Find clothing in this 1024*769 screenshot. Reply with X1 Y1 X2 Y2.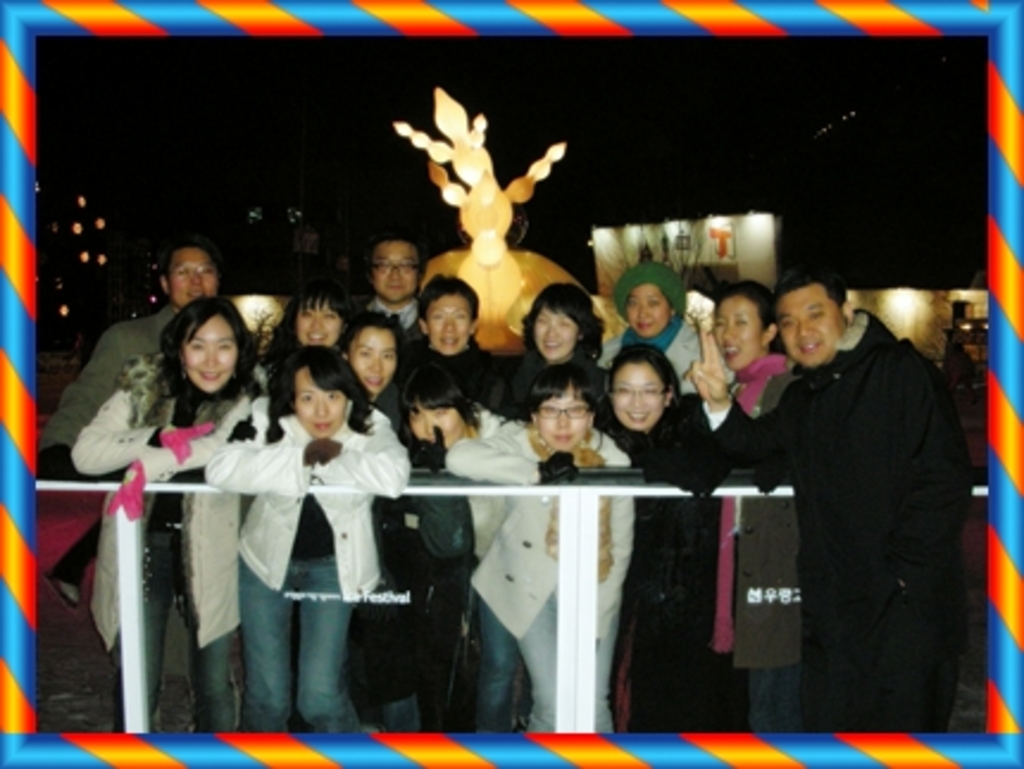
410 407 517 738.
